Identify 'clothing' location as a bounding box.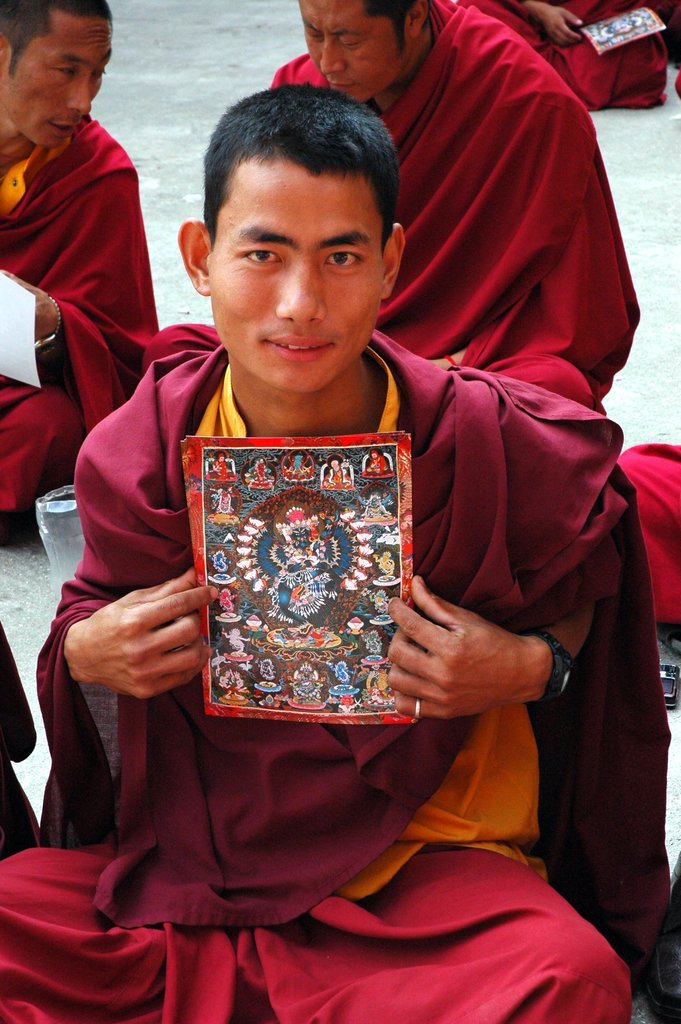
[470,0,669,106].
